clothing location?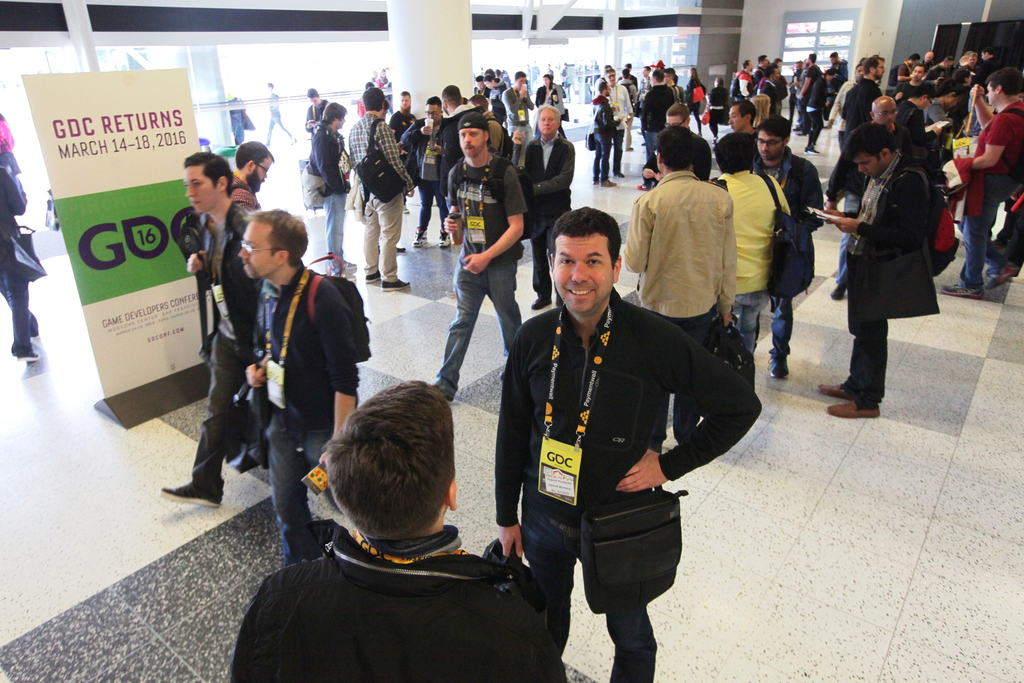
box=[636, 78, 678, 169]
